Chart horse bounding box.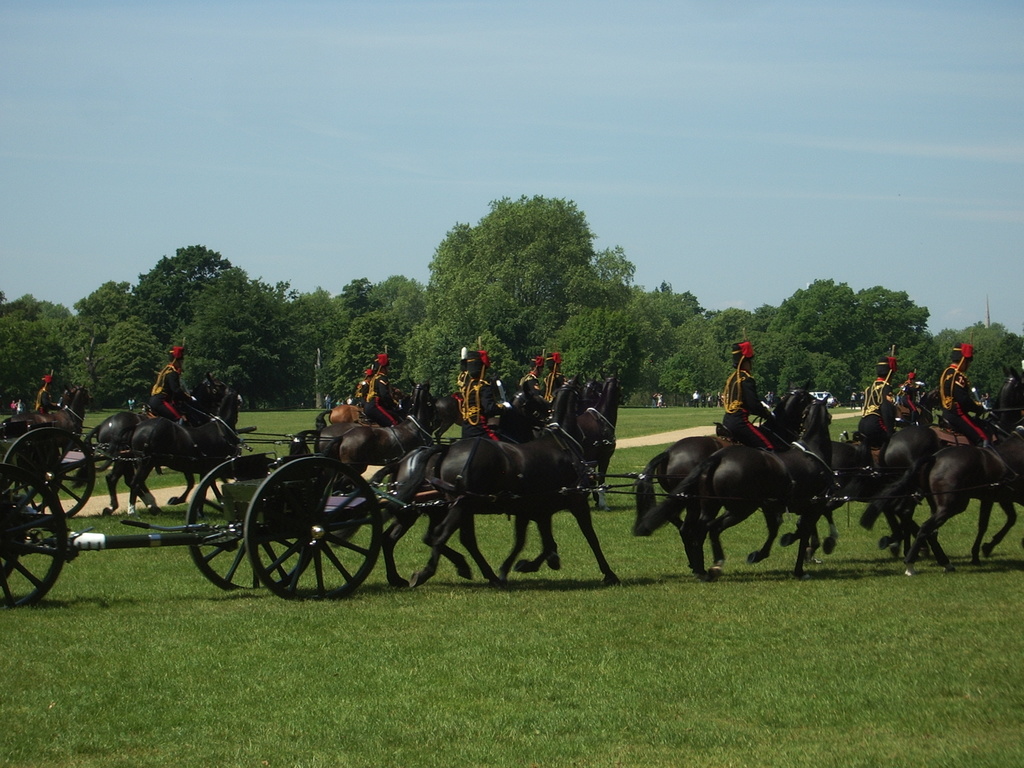
Charted: (124,379,243,514).
